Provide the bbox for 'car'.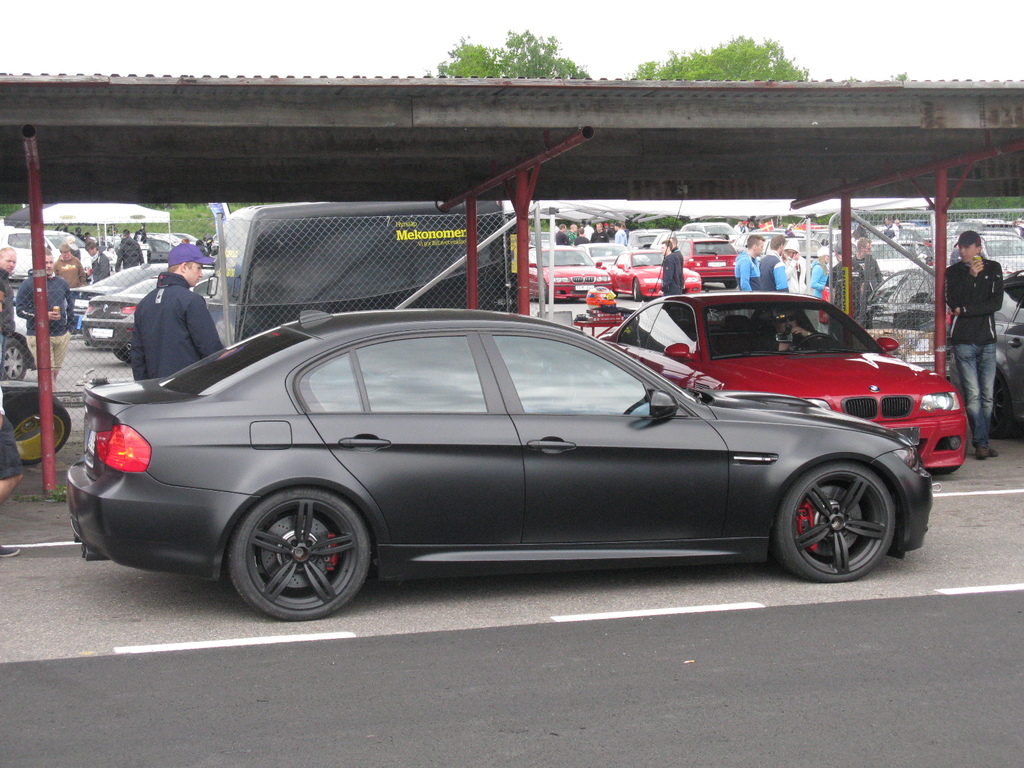
{"left": 850, "top": 267, "right": 1023, "bottom": 442}.
